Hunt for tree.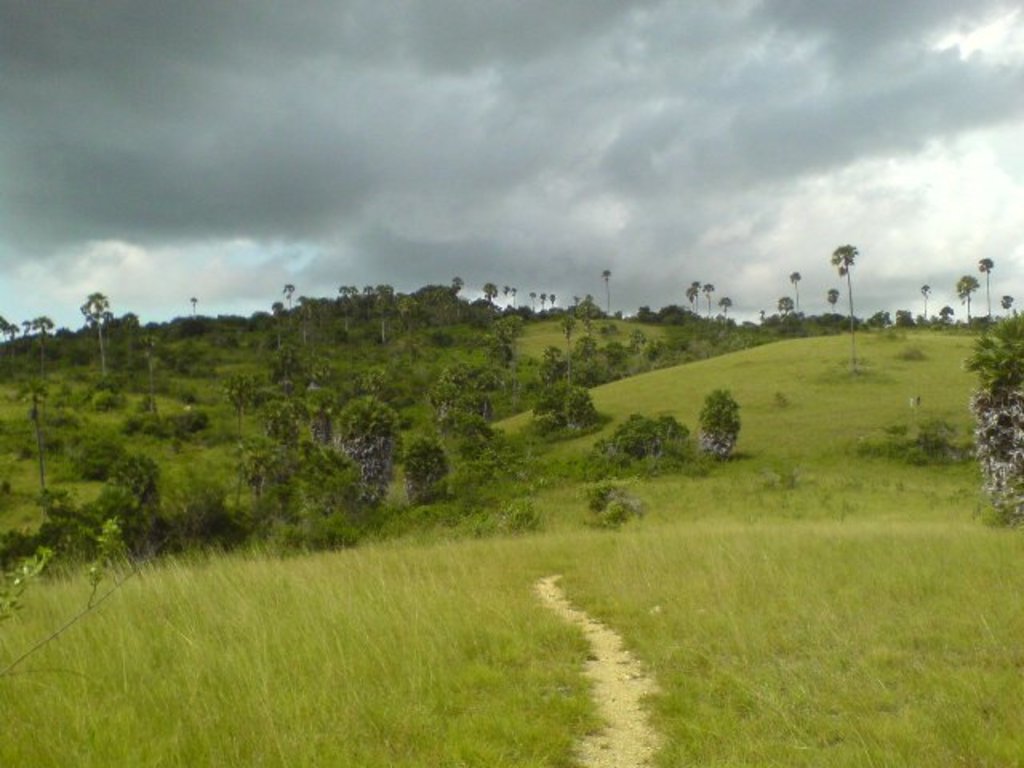
Hunted down at [x1=403, y1=432, x2=453, y2=510].
